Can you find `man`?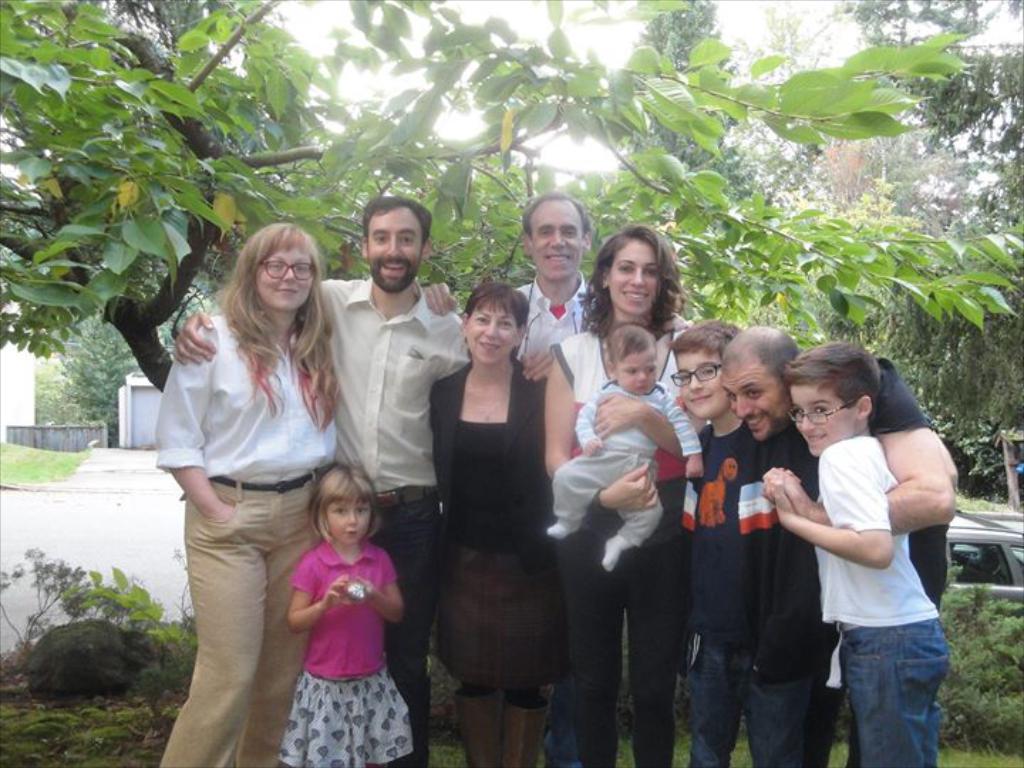
Yes, bounding box: <box>717,321,960,767</box>.
